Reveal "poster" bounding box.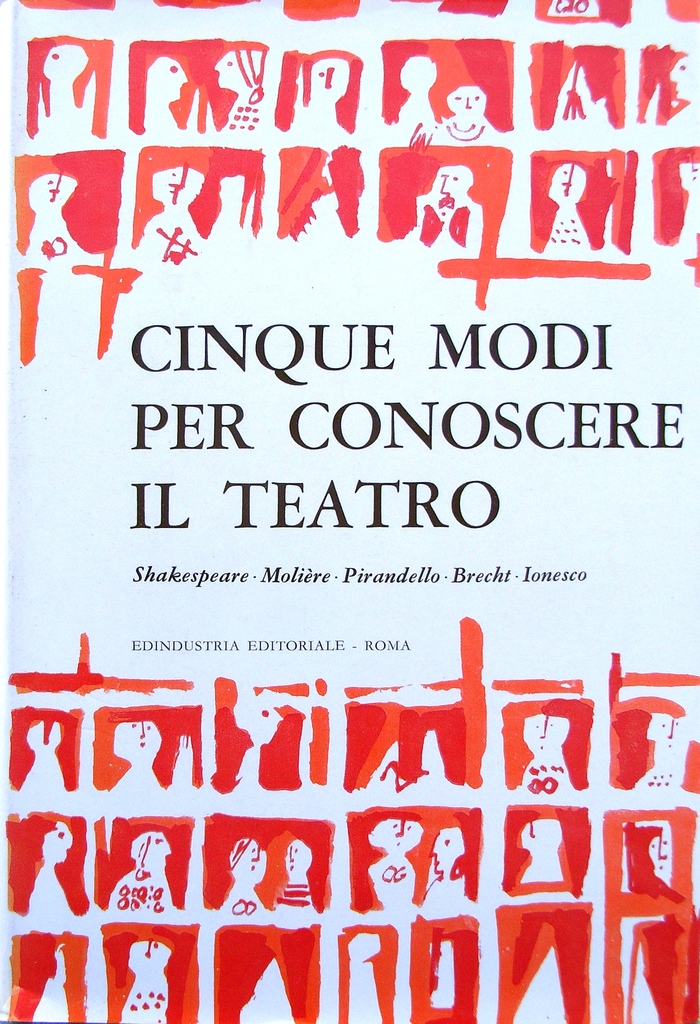
Revealed: x1=0, y1=0, x2=699, y2=1023.
